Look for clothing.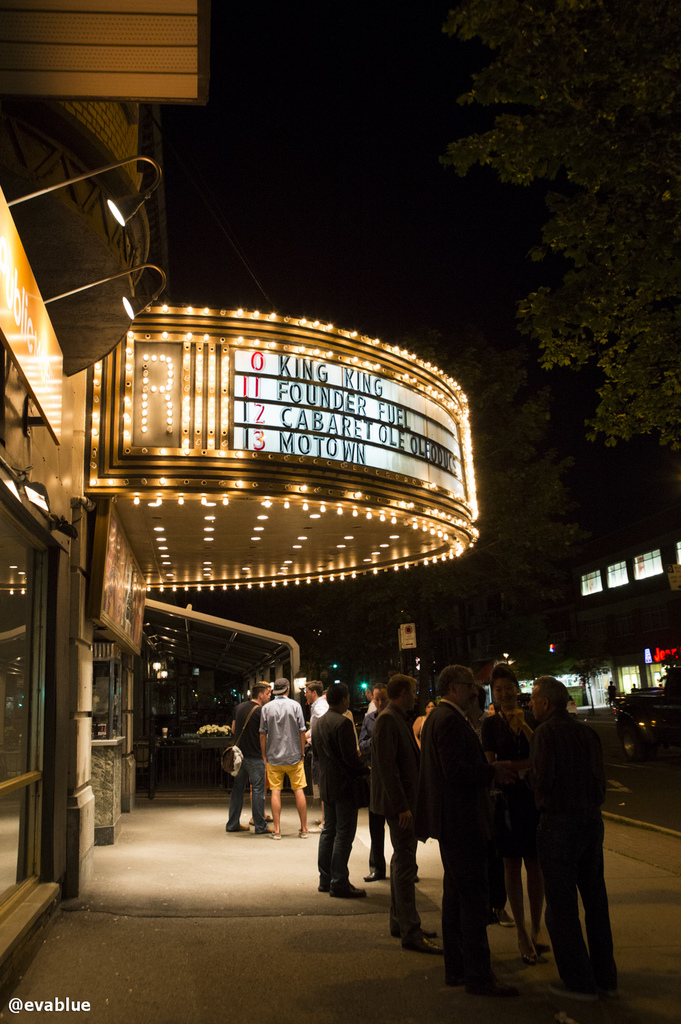
Found: 222/689/264/831.
